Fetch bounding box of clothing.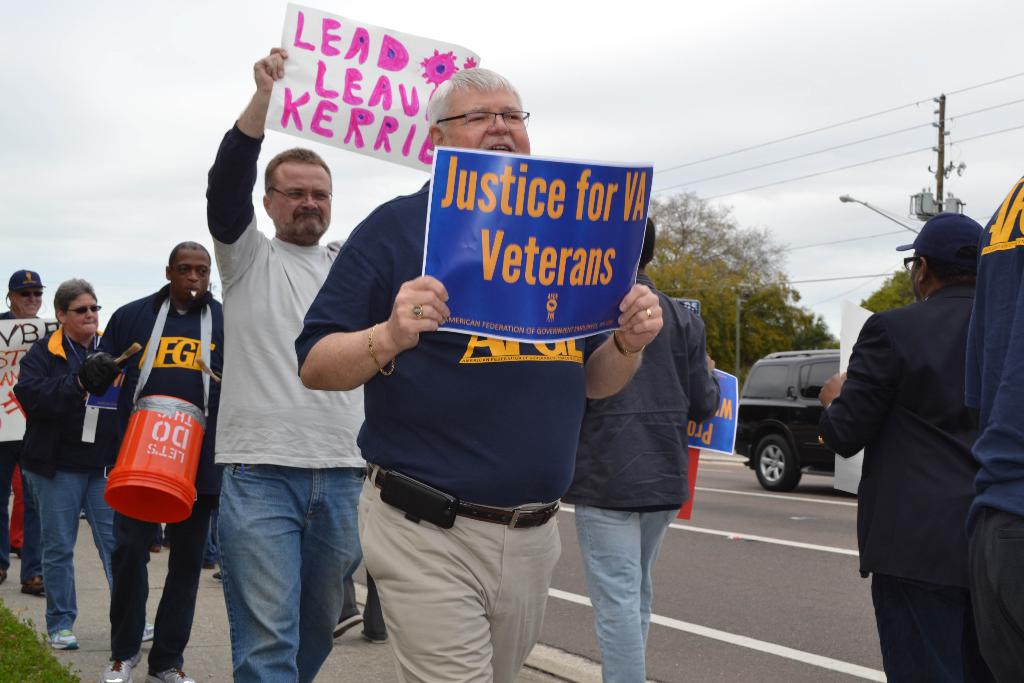
Bbox: BBox(950, 238, 1023, 682).
